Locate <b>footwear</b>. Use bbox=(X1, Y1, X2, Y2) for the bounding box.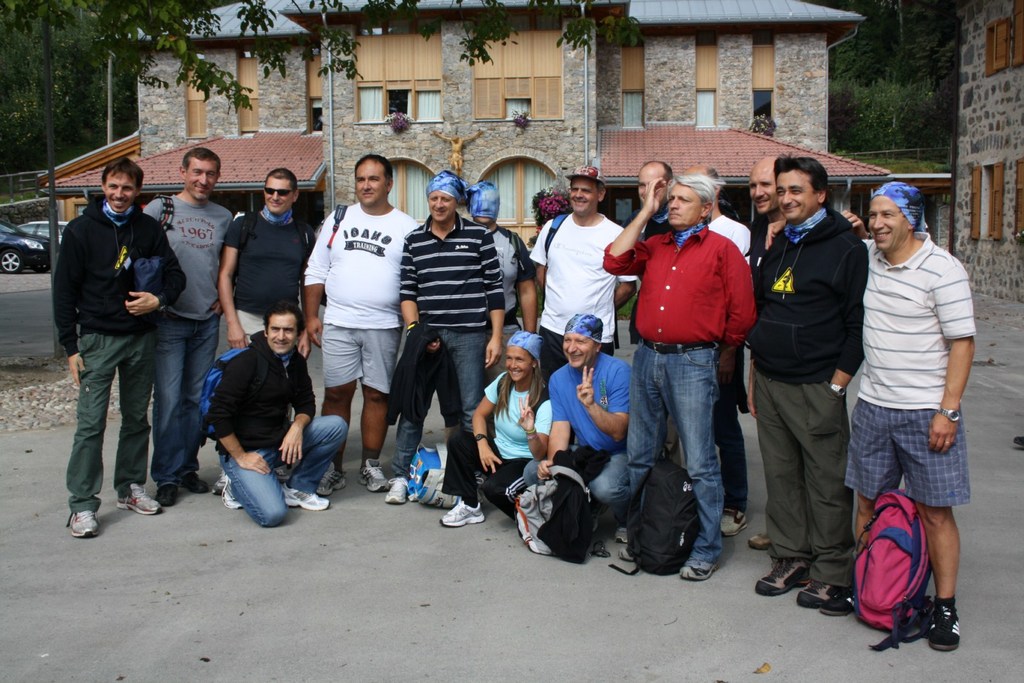
bbox=(72, 515, 98, 533).
